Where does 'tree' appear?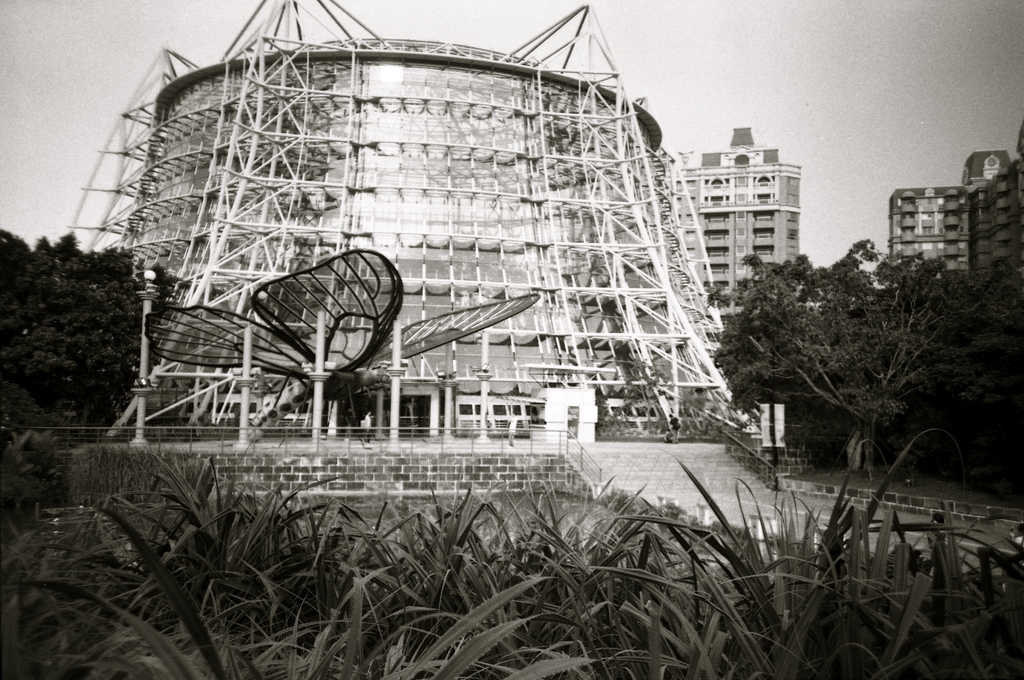
Appears at 0 417 66 515.
